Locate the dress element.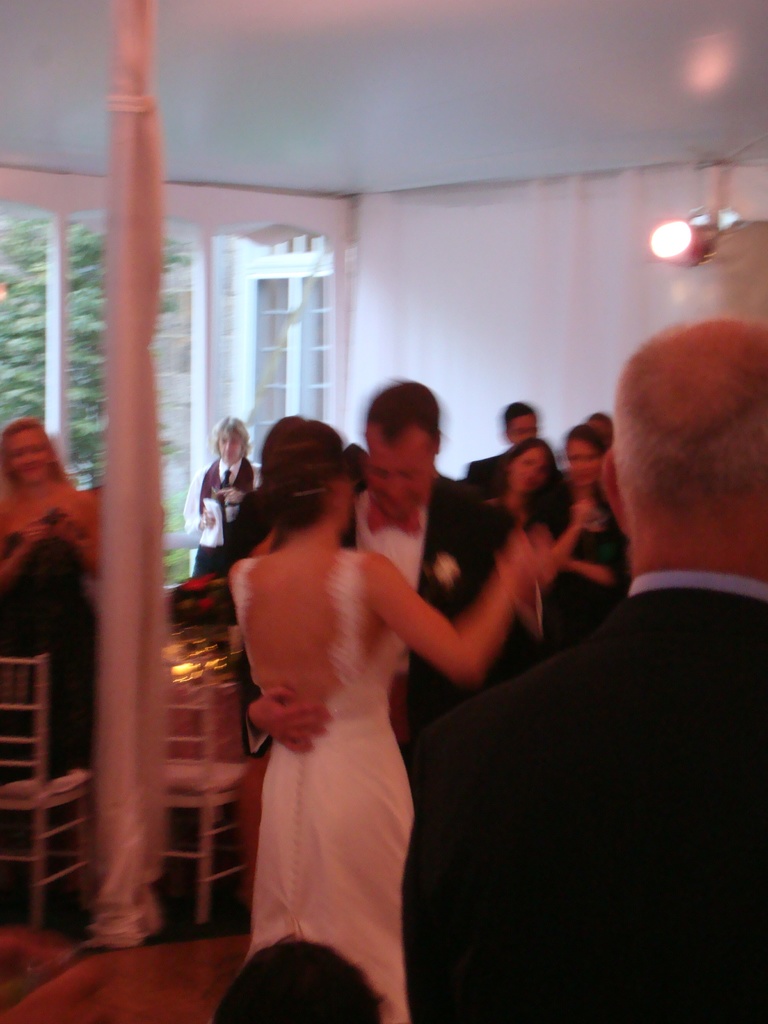
Element bbox: 235,548,415,1022.
